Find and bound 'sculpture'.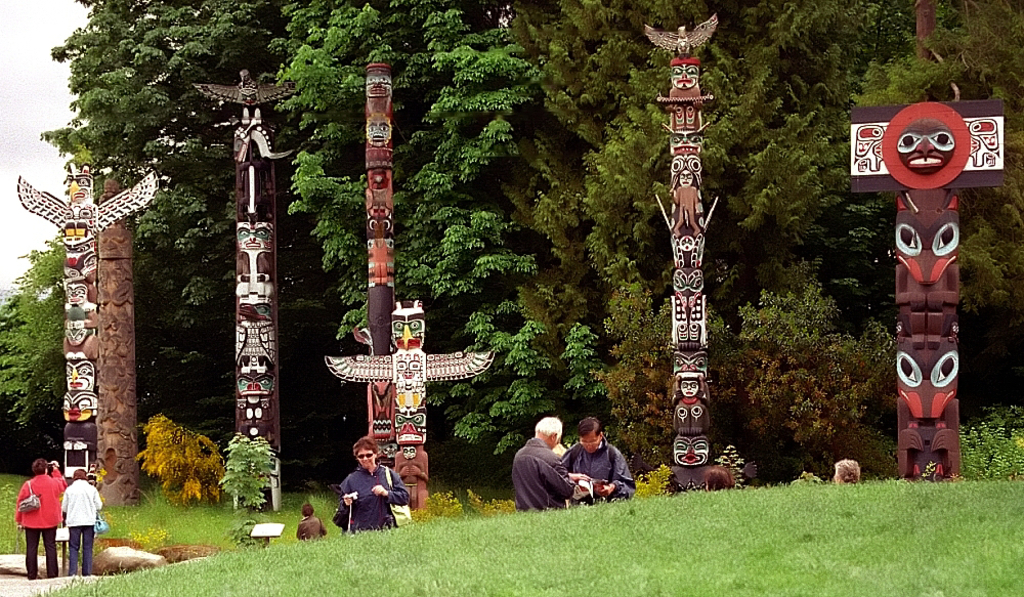
Bound: bbox=(182, 61, 305, 511).
